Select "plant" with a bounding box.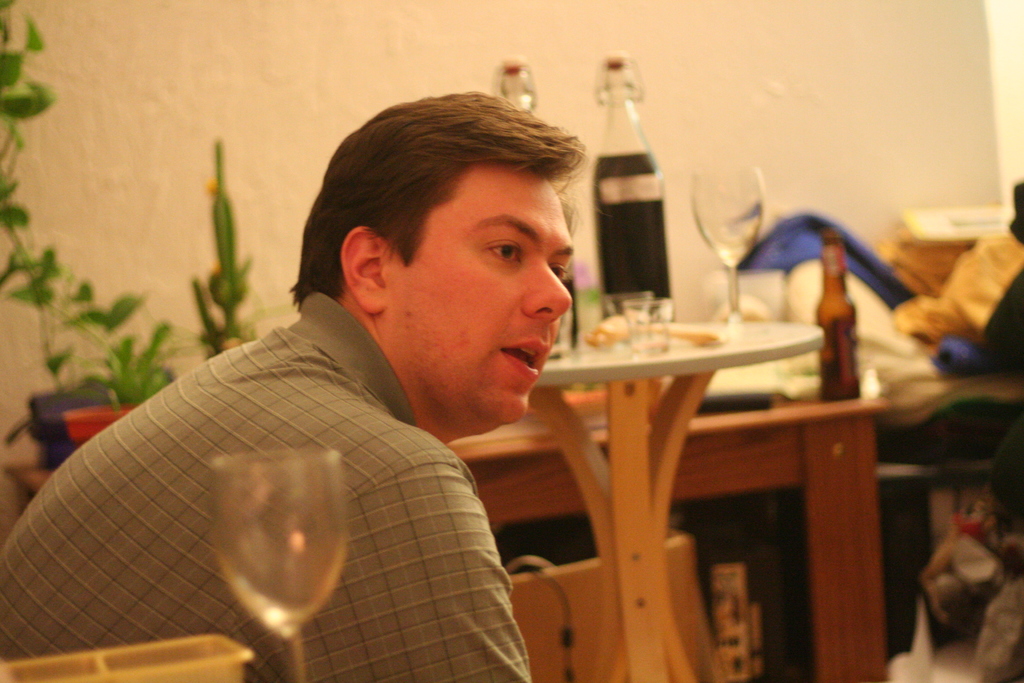
BBox(188, 136, 261, 358).
